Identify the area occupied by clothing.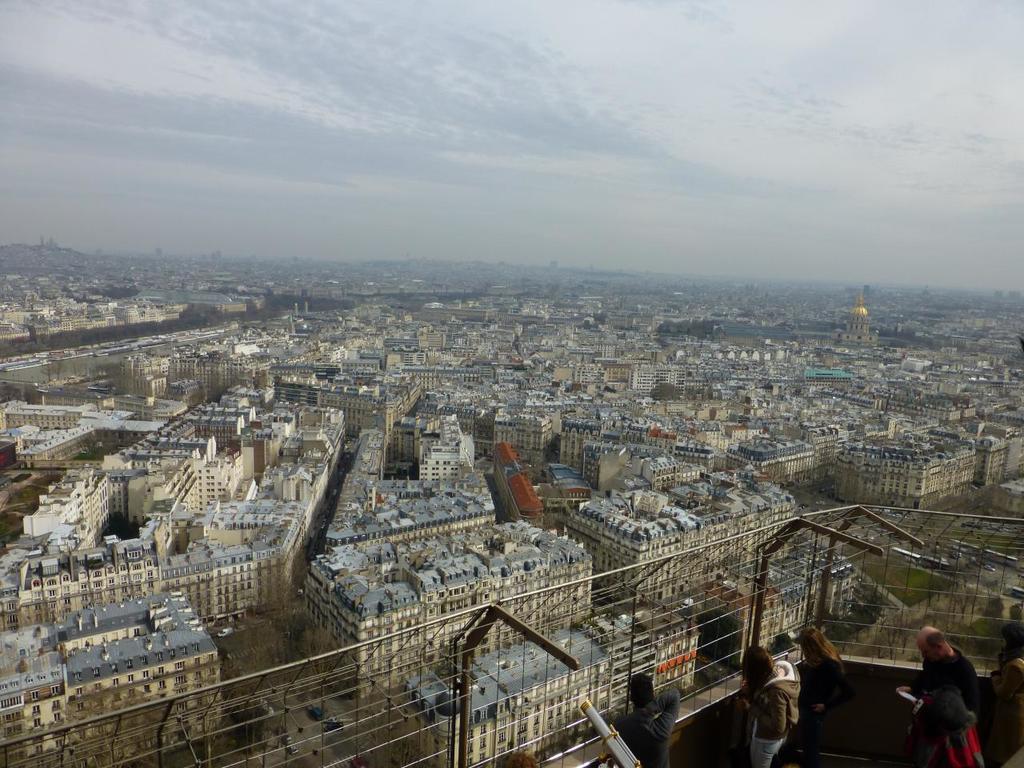
Area: [x1=750, y1=663, x2=805, y2=767].
